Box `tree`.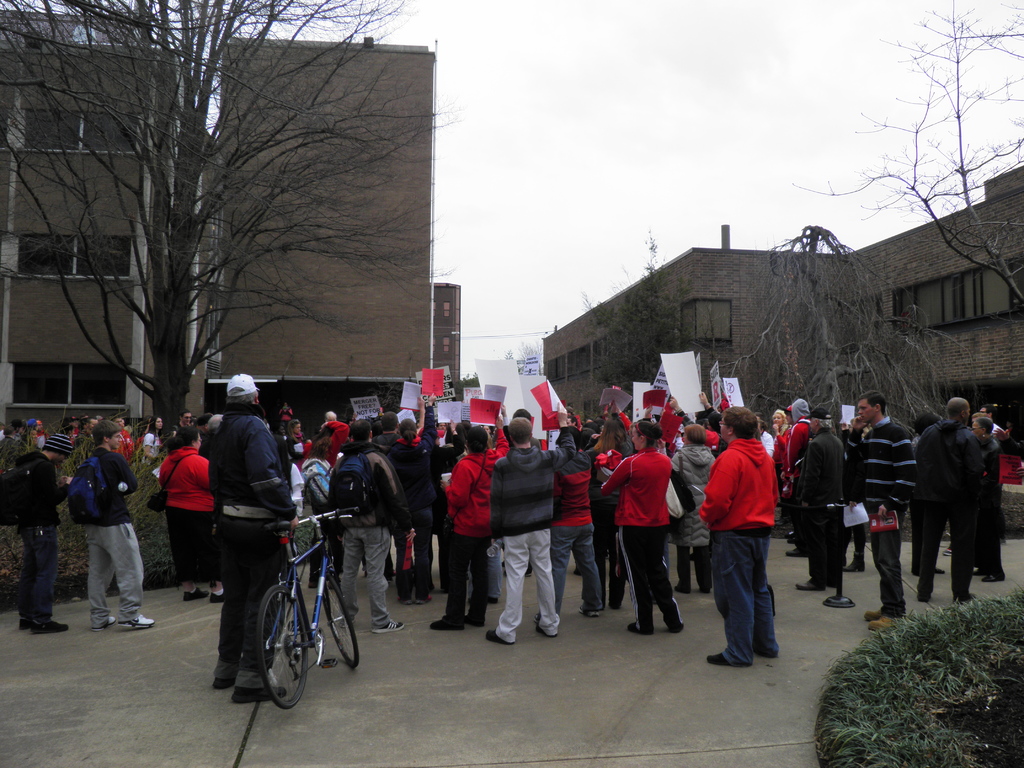
{"left": 558, "top": 220, "right": 687, "bottom": 410}.
